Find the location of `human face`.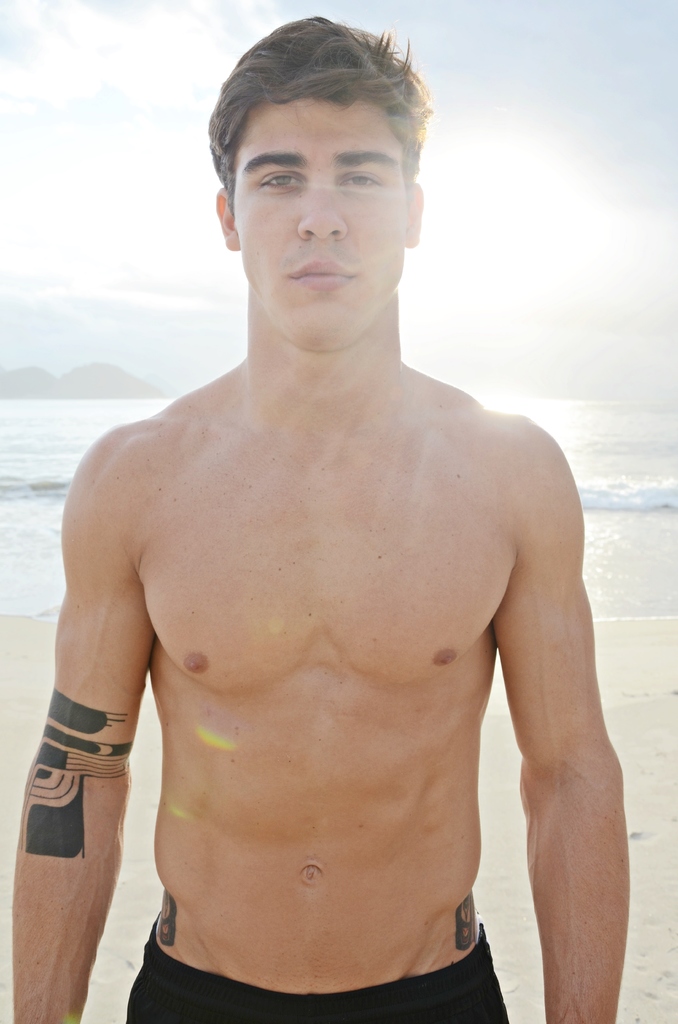
Location: l=233, t=92, r=405, b=345.
